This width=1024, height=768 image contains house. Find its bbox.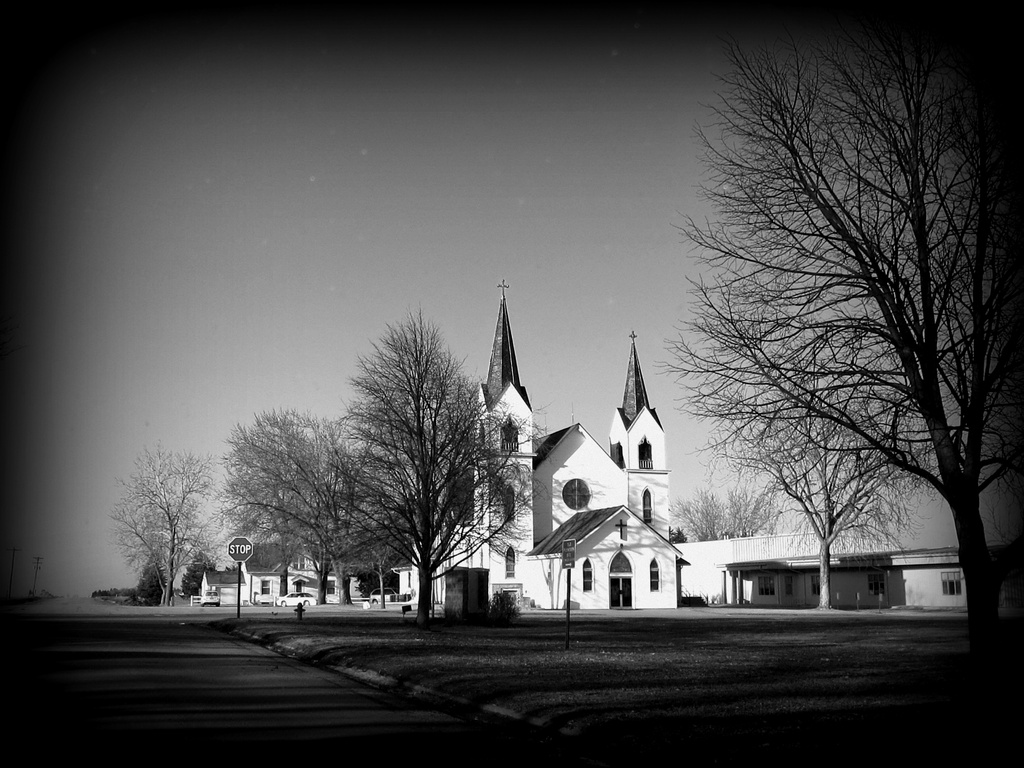
select_region(199, 564, 244, 610).
